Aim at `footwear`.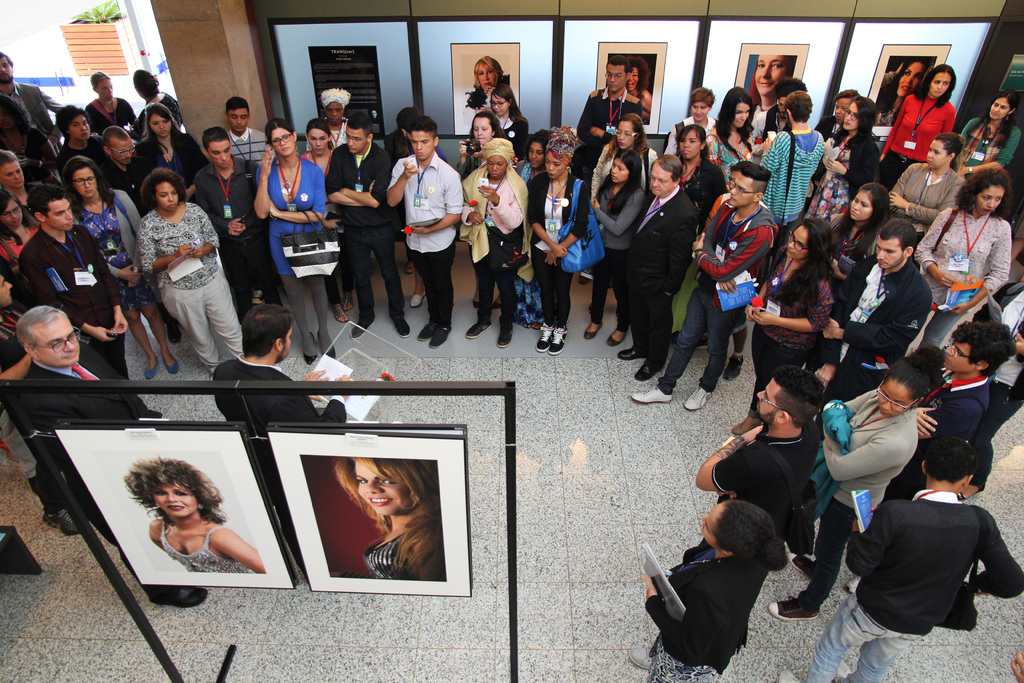
Aimed at [x1=545, y1=326, x2=572, y2=352].
